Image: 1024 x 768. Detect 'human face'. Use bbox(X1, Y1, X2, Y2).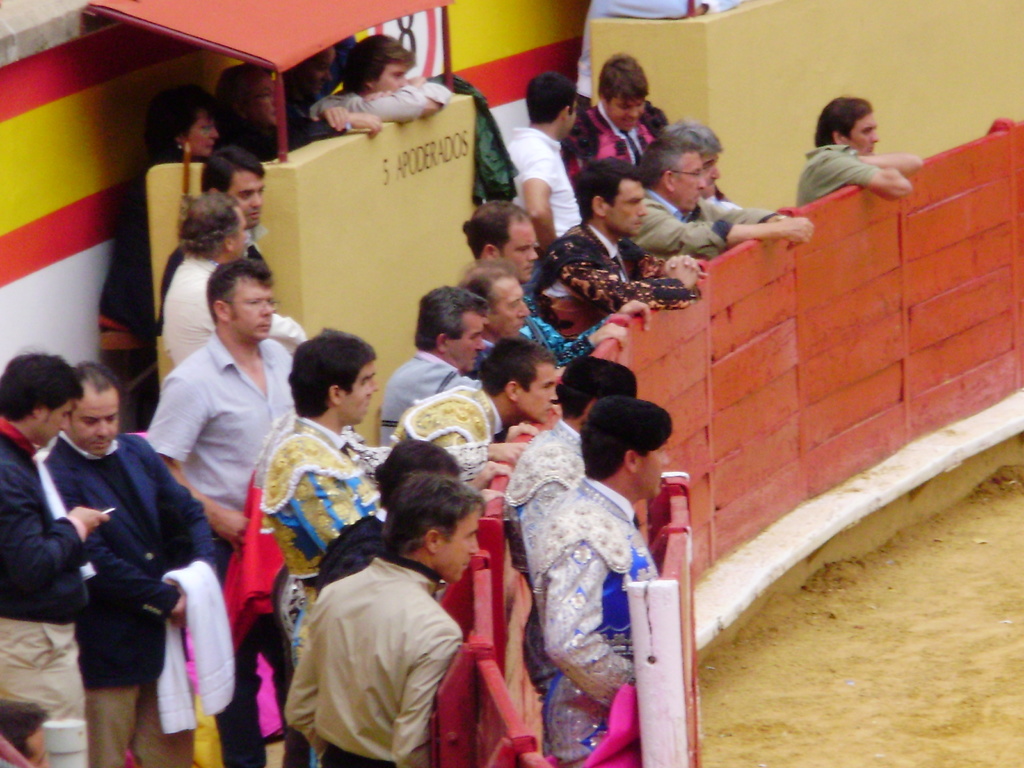
bbox(636, 440, 668, 495).
